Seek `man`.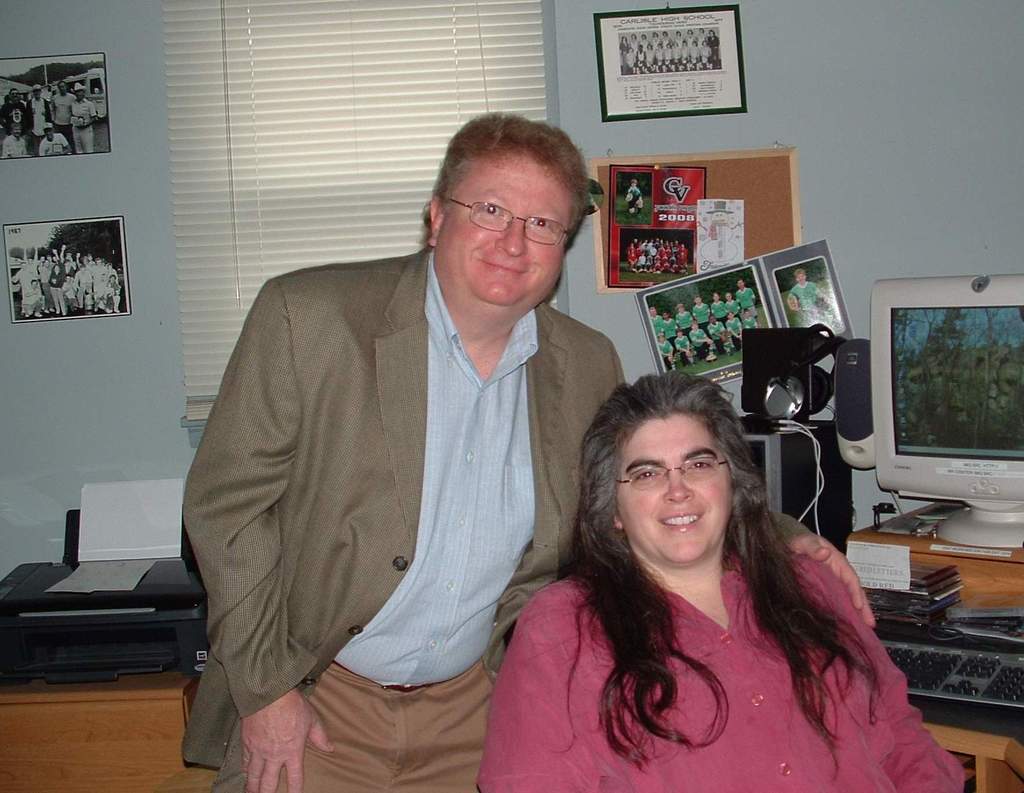
box(194, 113, 641, 776).
